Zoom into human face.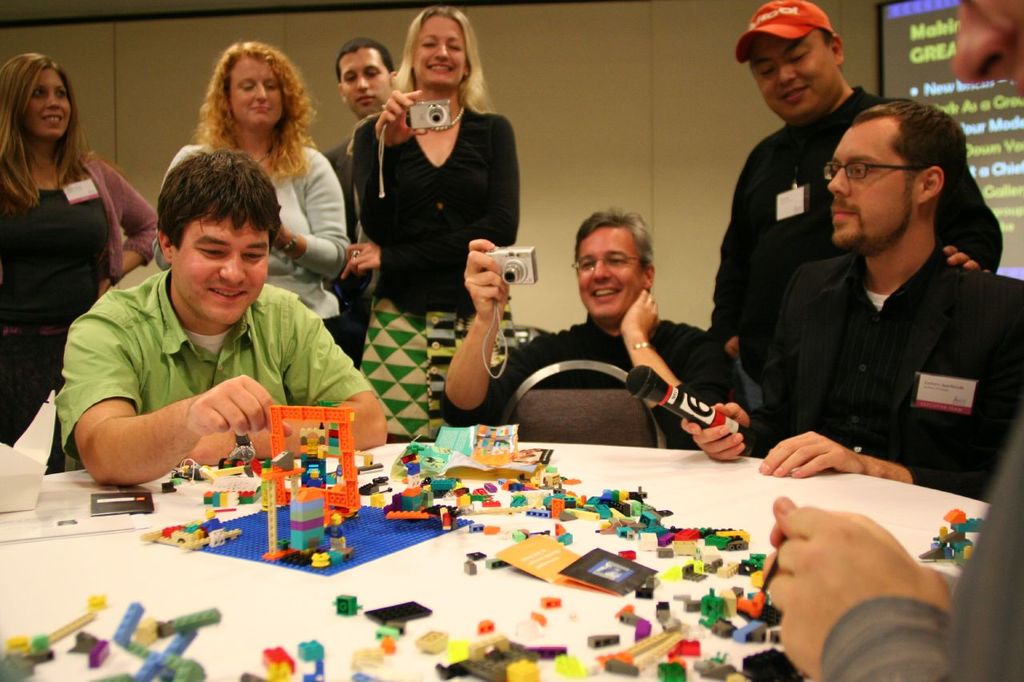
Zoom target: (345, 44, 397, 114).
